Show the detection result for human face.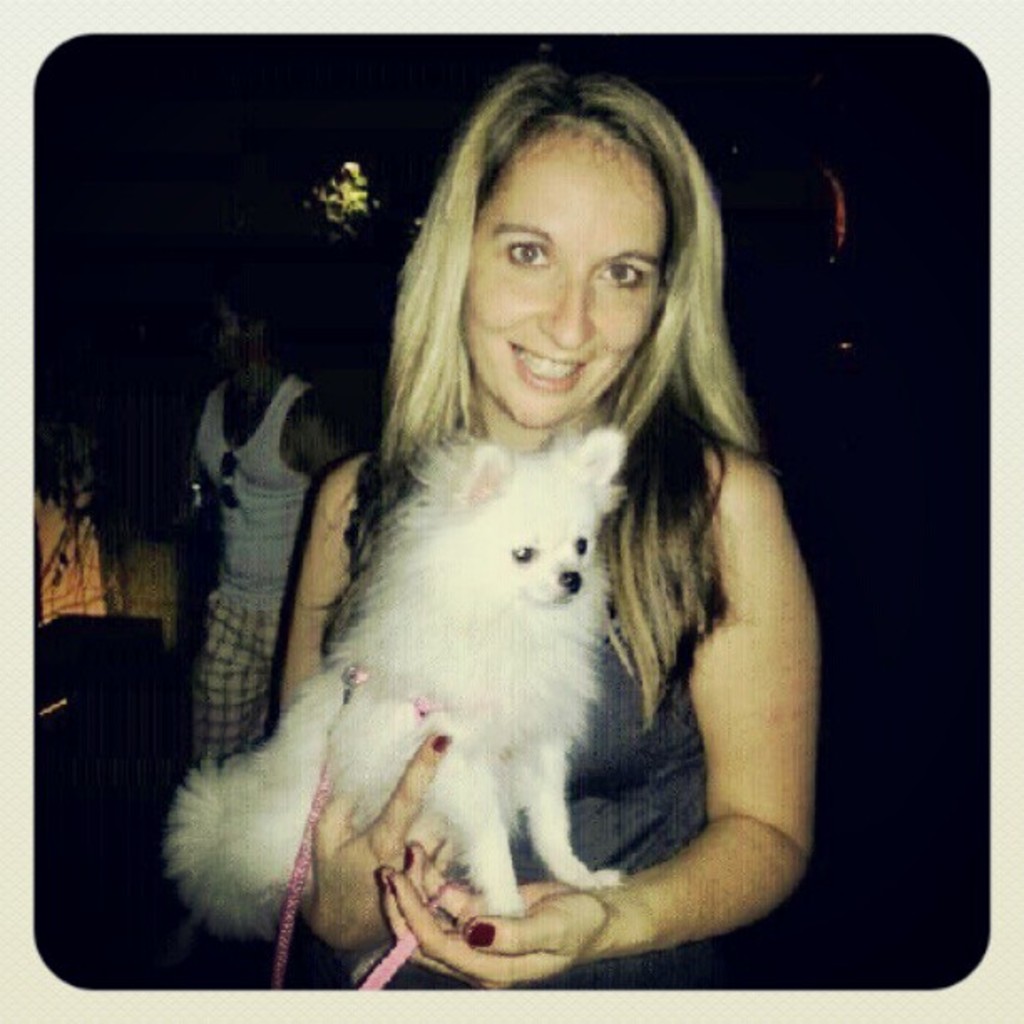
detection(465, 132, 673, 428).
